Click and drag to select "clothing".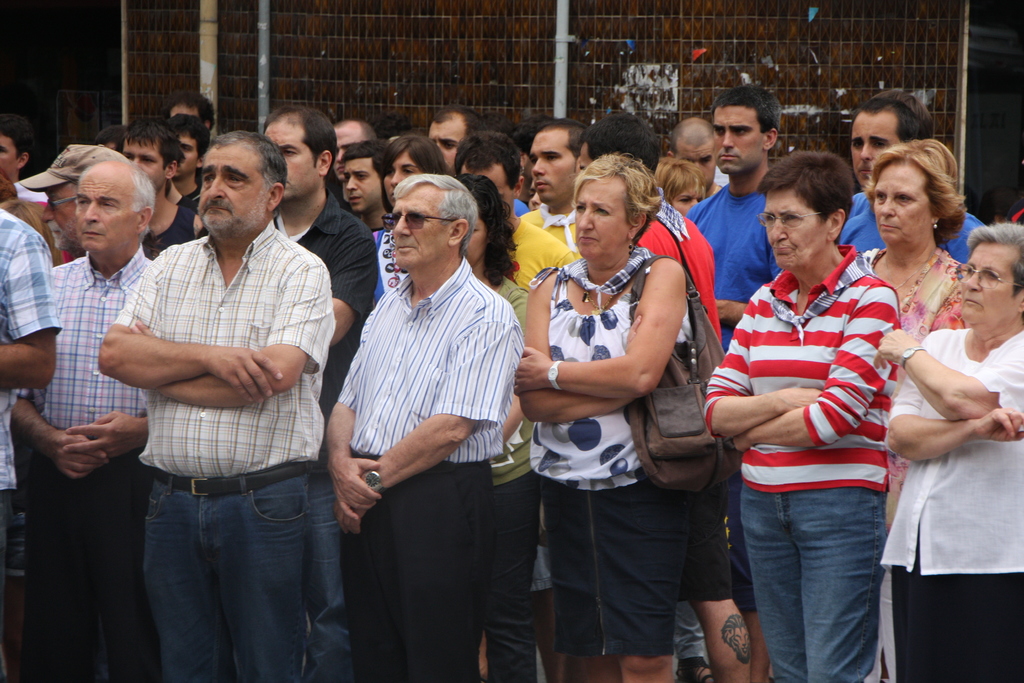
Selection: (141,189,198,259).
